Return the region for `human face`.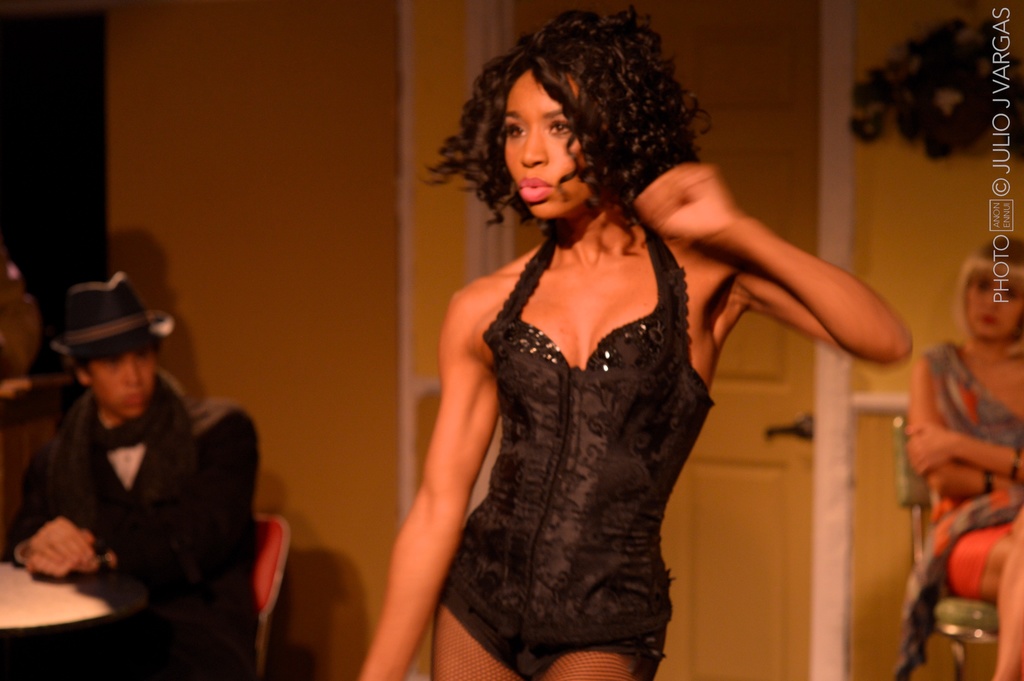
964,271,1021,343.
